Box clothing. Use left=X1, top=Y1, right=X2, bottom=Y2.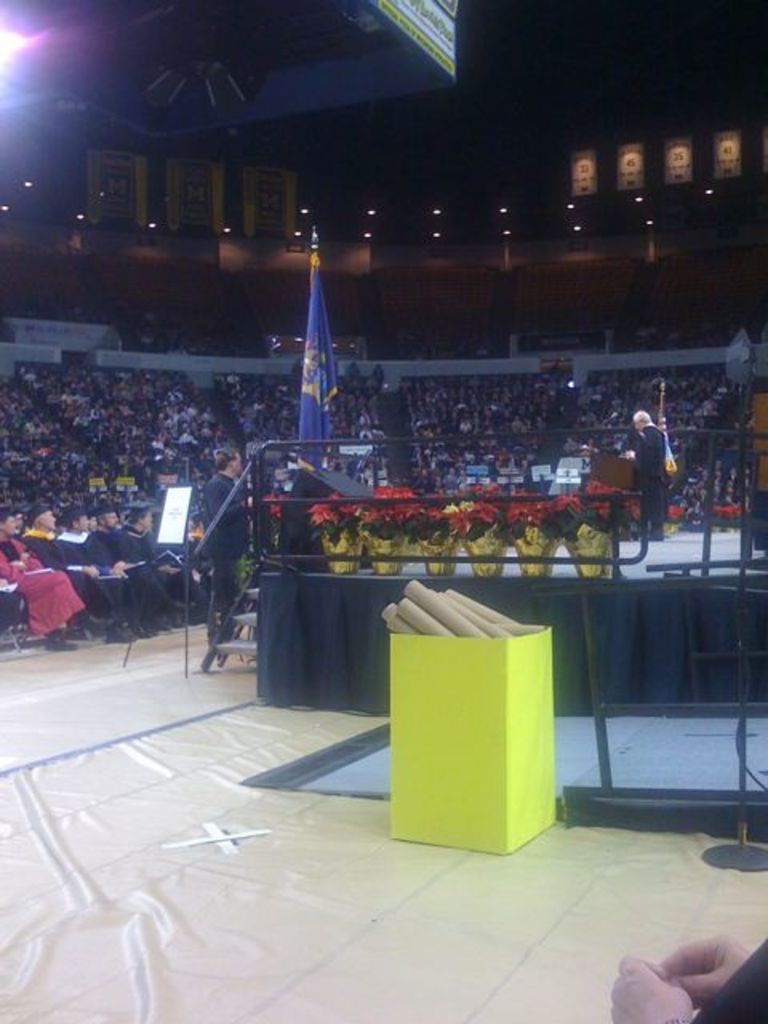
left=634, top=427, right=675, bottom=530.
